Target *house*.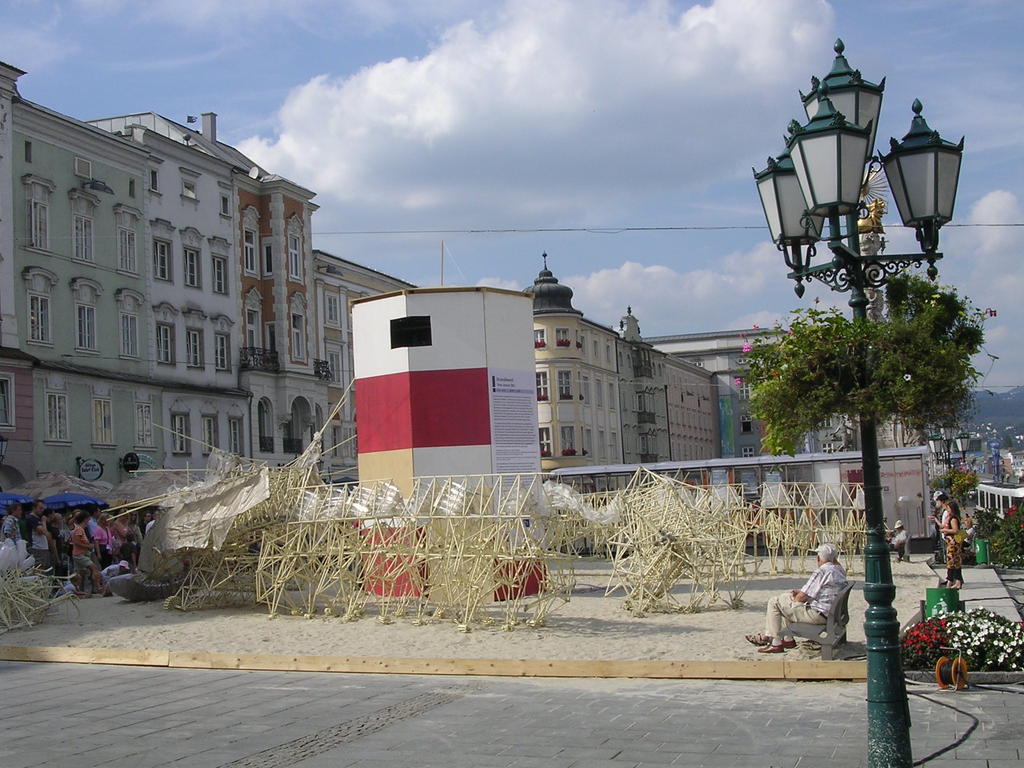
Target region: bbox(520, 246, 630, 486).
